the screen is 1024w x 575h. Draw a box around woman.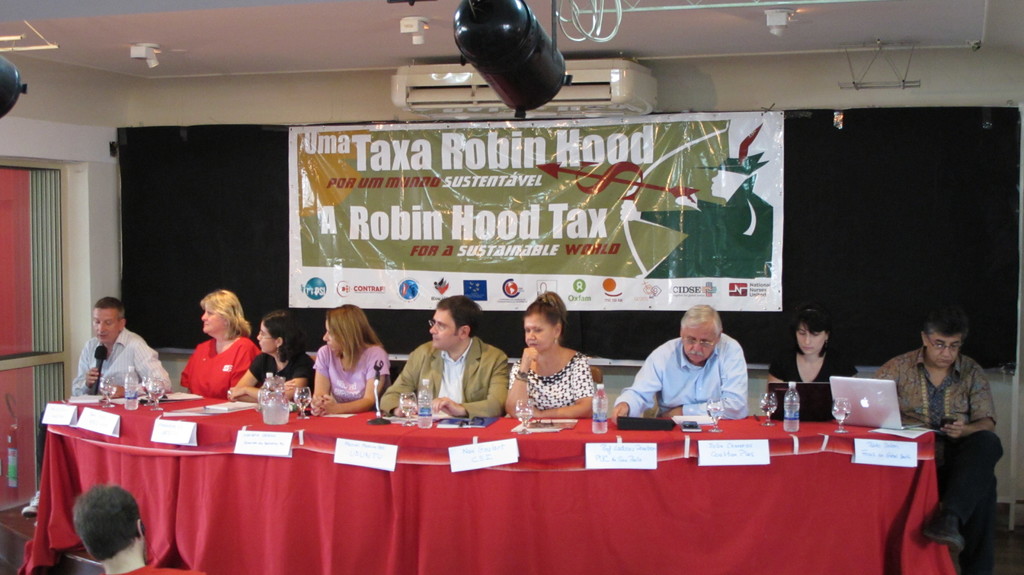
225, 313, 309, 408.
